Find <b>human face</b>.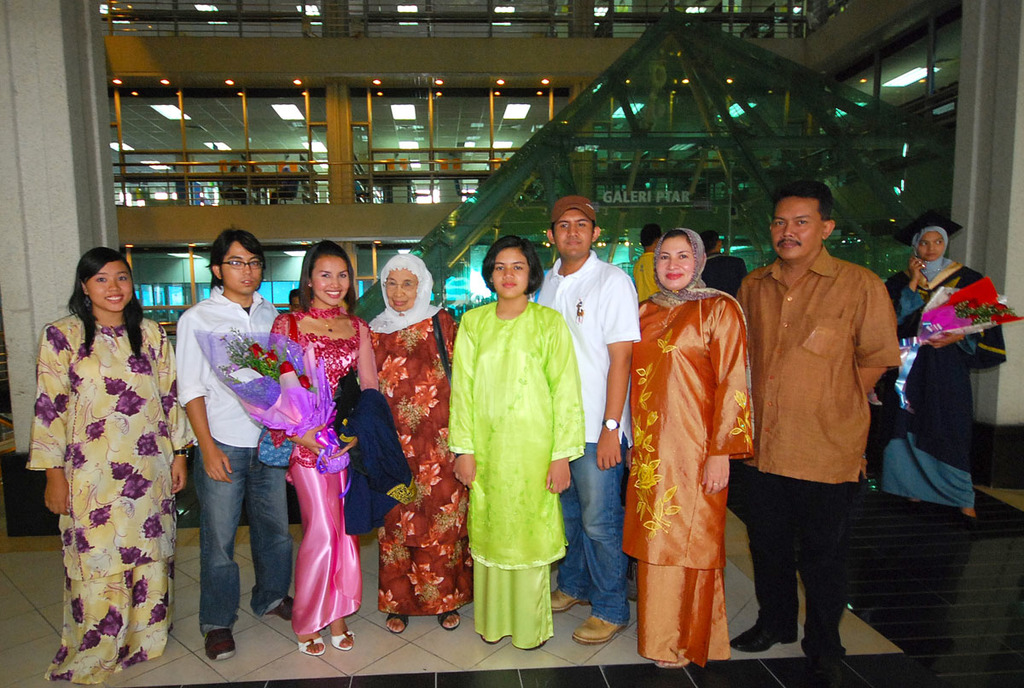
[489, 250, 530, 301].
